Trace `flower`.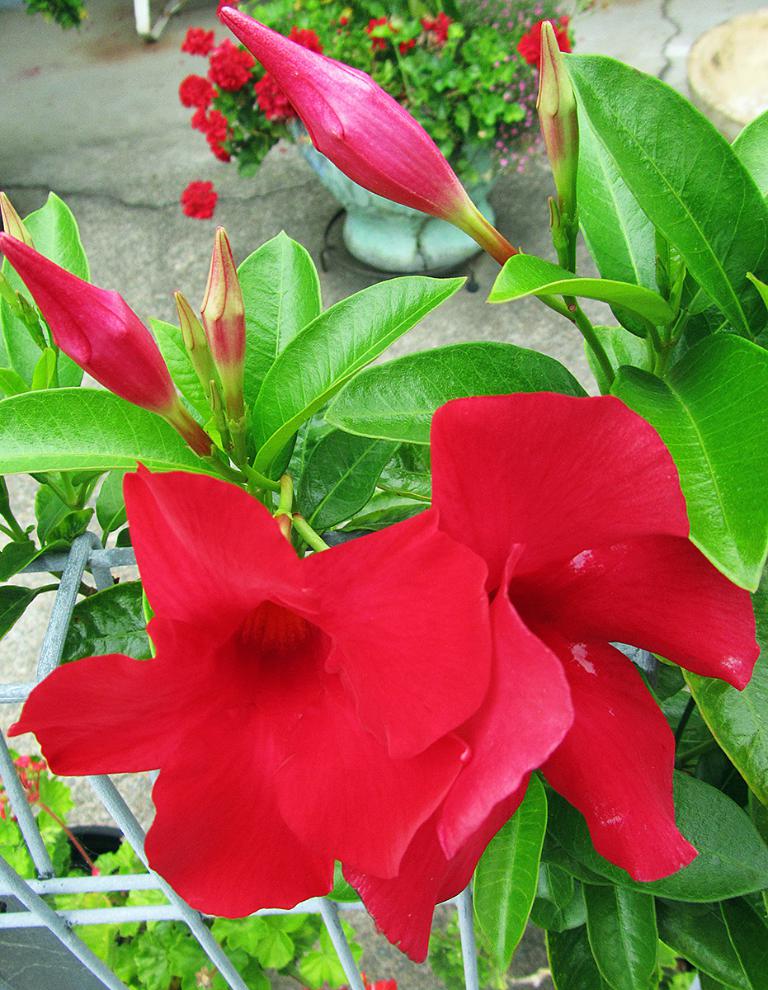
Traced to locate(517, 21, 573, 65).
